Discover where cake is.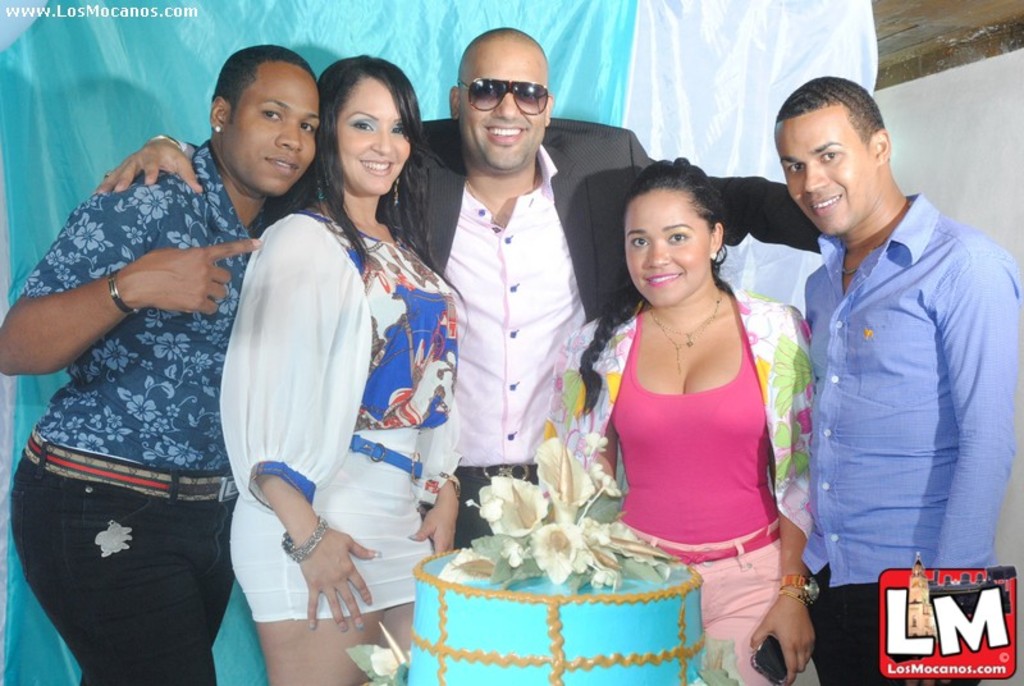
Discovered at x1=387 y1=540 x2=704 y2=685.
